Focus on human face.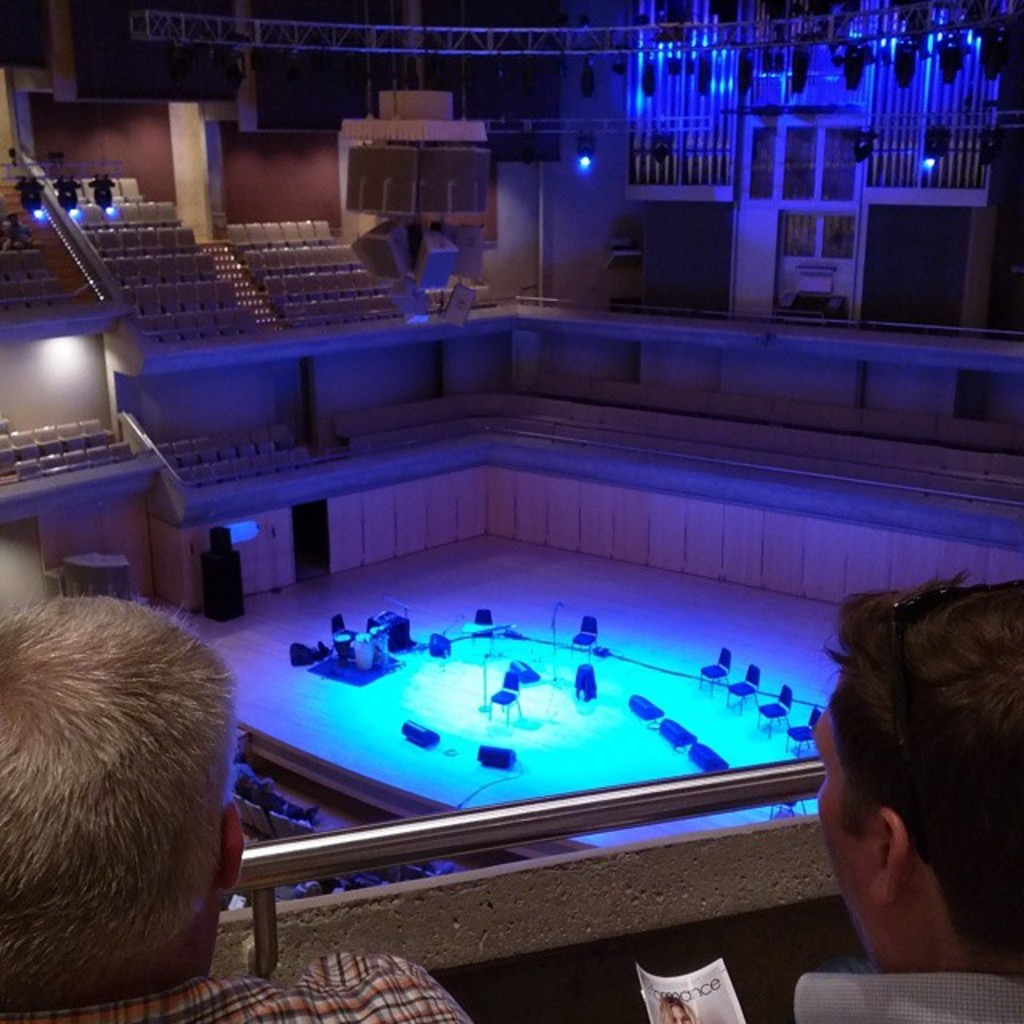
Focused at {"x1": 814, "y1": 710, "x2": 885, "y2": 946}.
